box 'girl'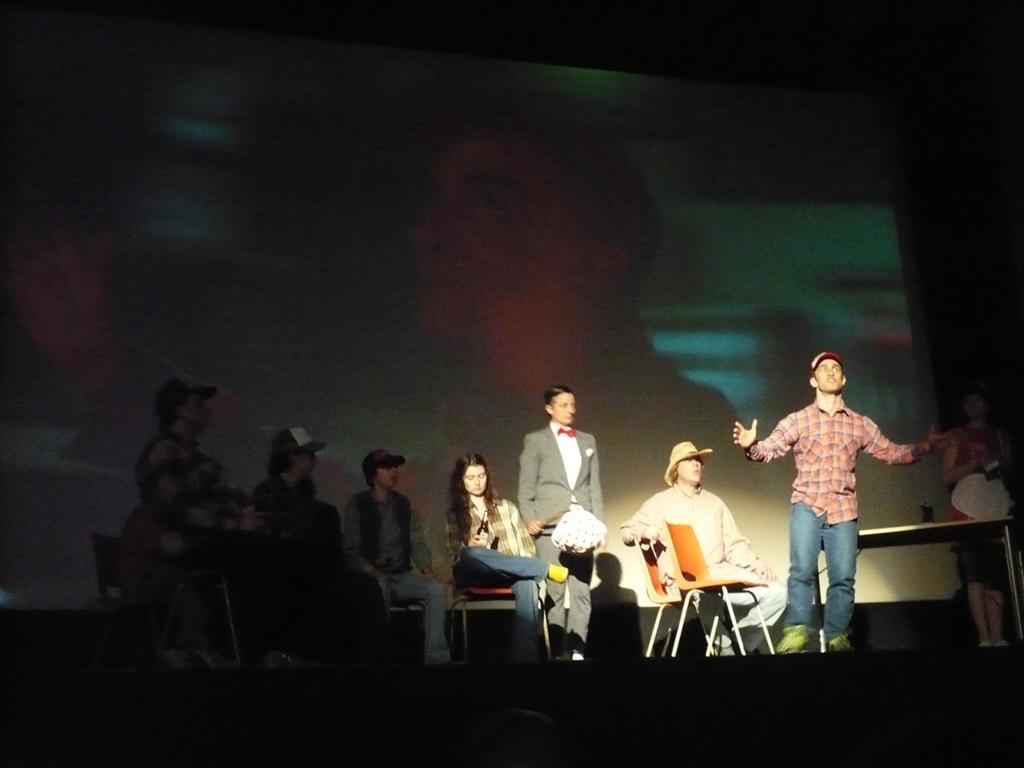
left=450, top=454, right=573, bottom=671
